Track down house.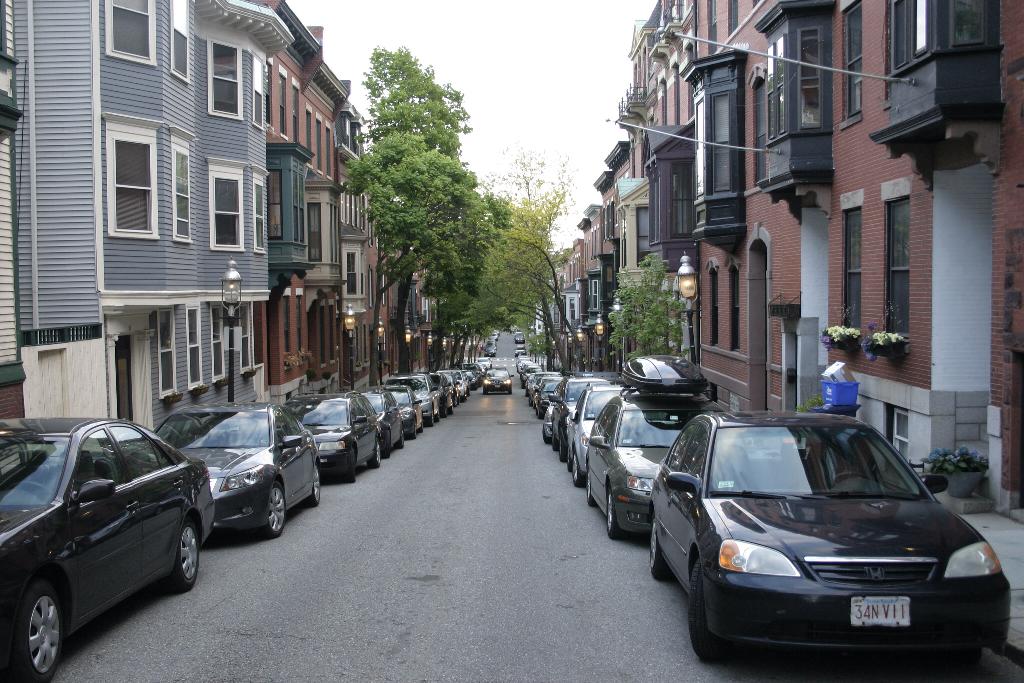
Tracked to bbox(0, 0, 381, 431).
